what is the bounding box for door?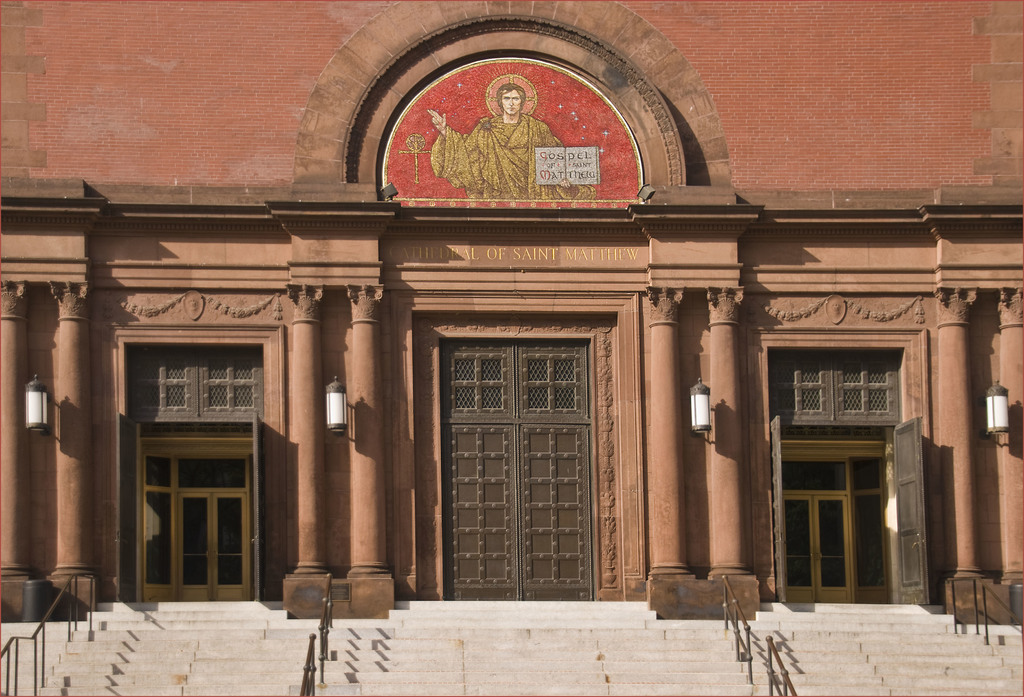
(left=177, top=493, right=246, bottom=600).
